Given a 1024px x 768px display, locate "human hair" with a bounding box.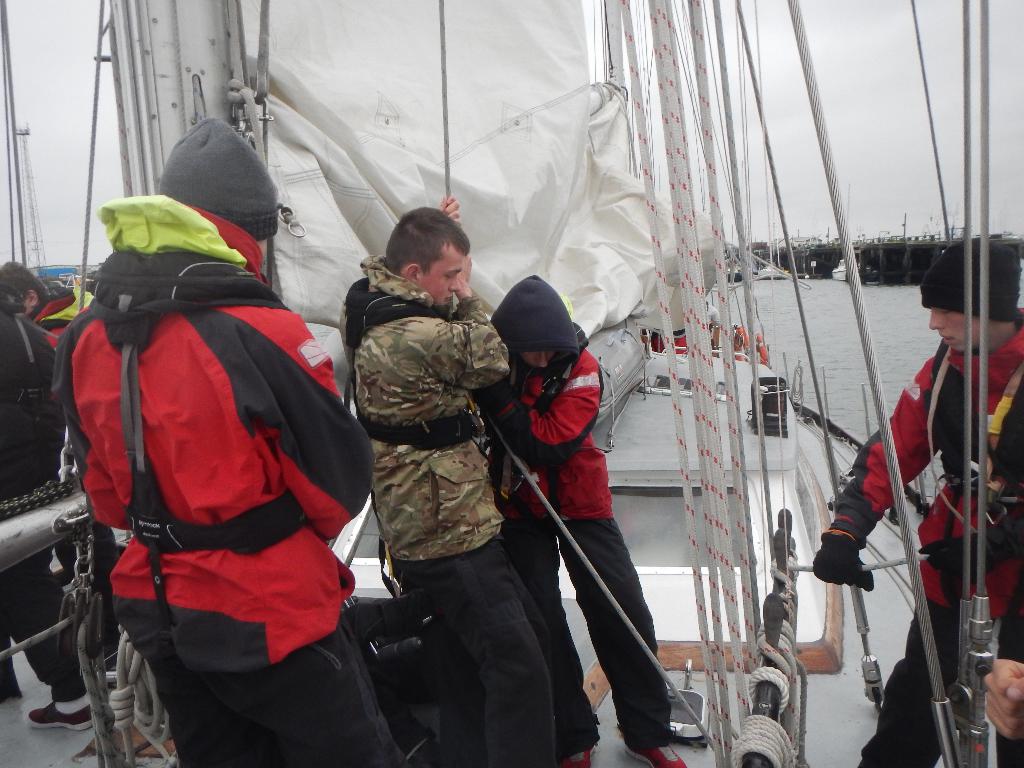
Located: [left=380, top=205, right=468, bottom=291].
